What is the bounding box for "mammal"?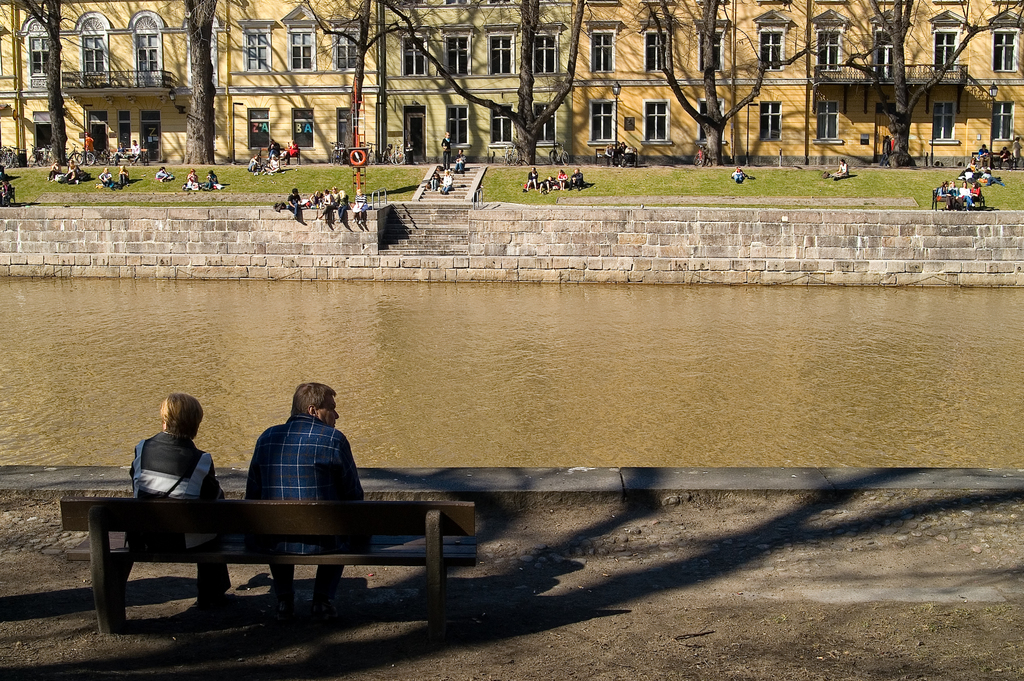
[126, 395, 228, 609].
